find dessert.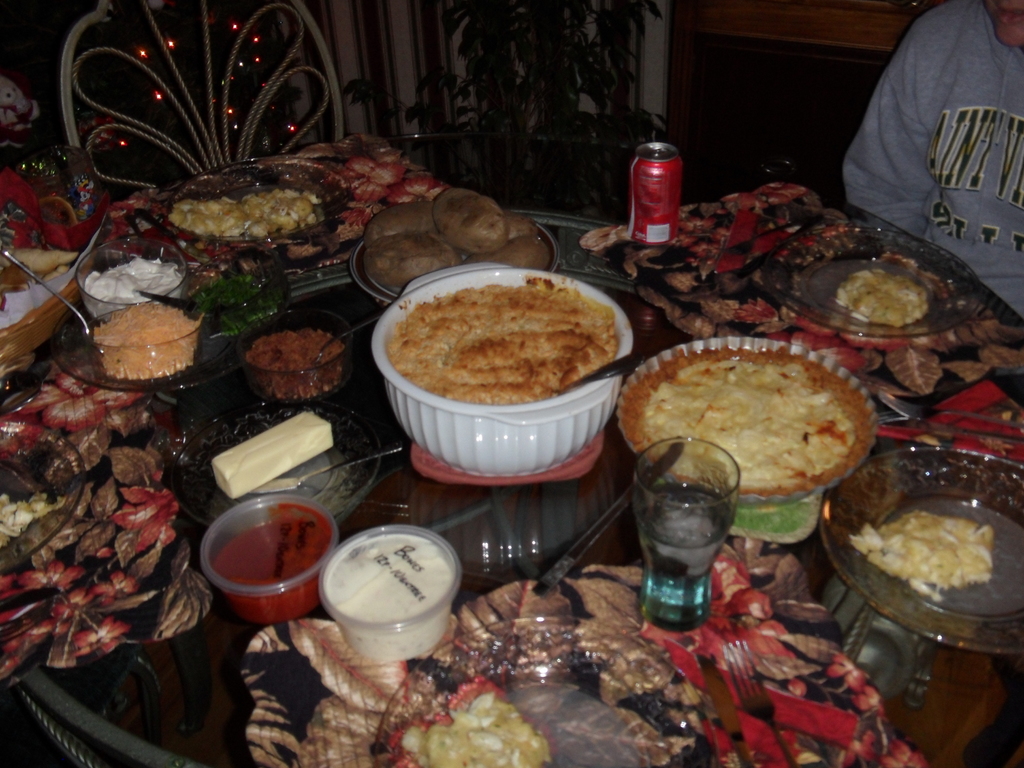
[323,542,458,664].
